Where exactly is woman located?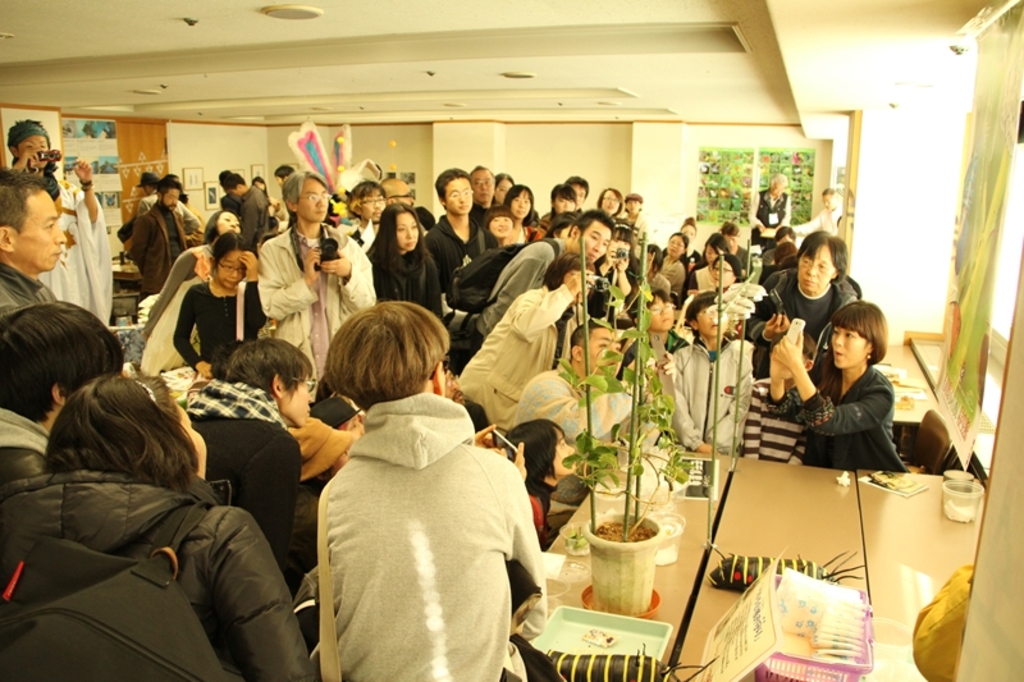
Its bounding box is BBox(598, 186, 623, 226).
